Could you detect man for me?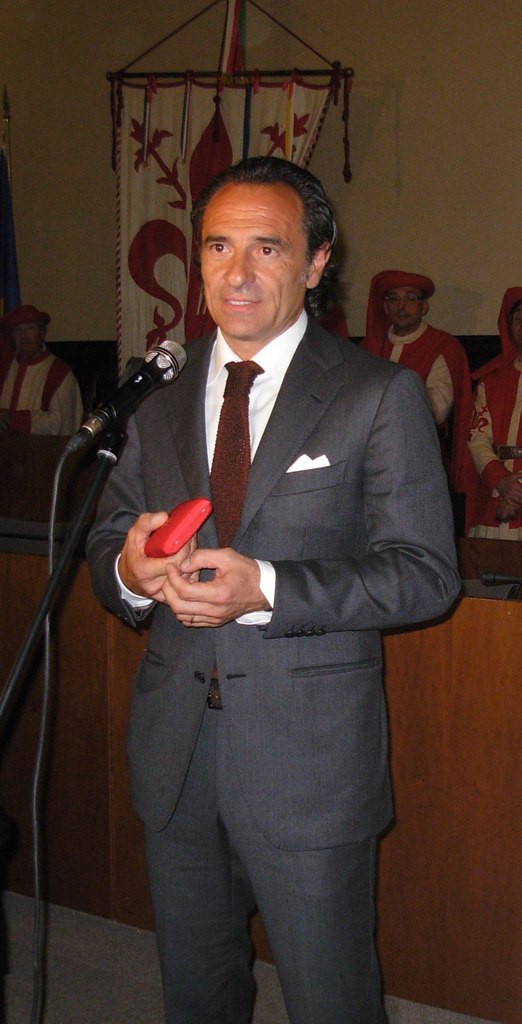
Detection result: {"x1": 90, "y1": 152, "x2": 451, "y2": 1023}.
